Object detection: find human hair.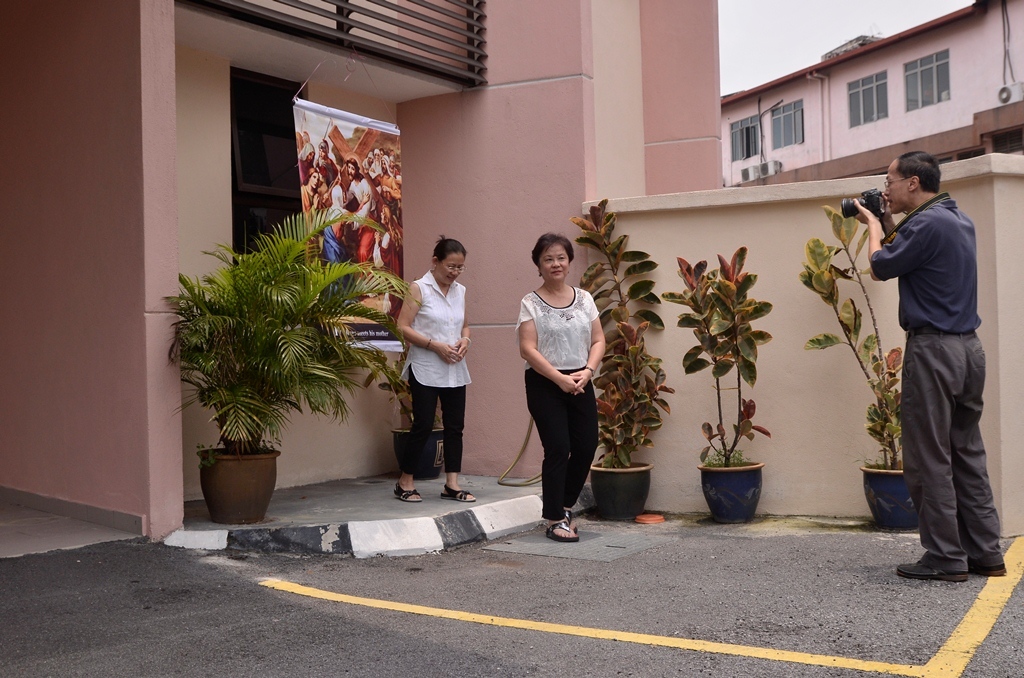
l=433, t=235, r=466, b=261.
